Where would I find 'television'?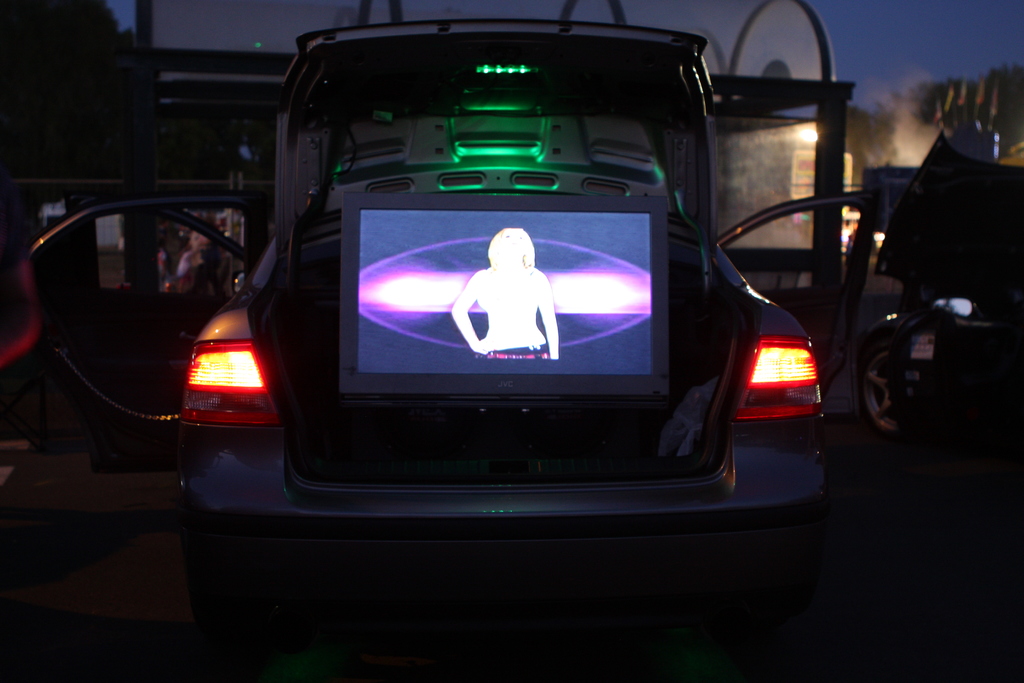
At 343 194 669 413.
